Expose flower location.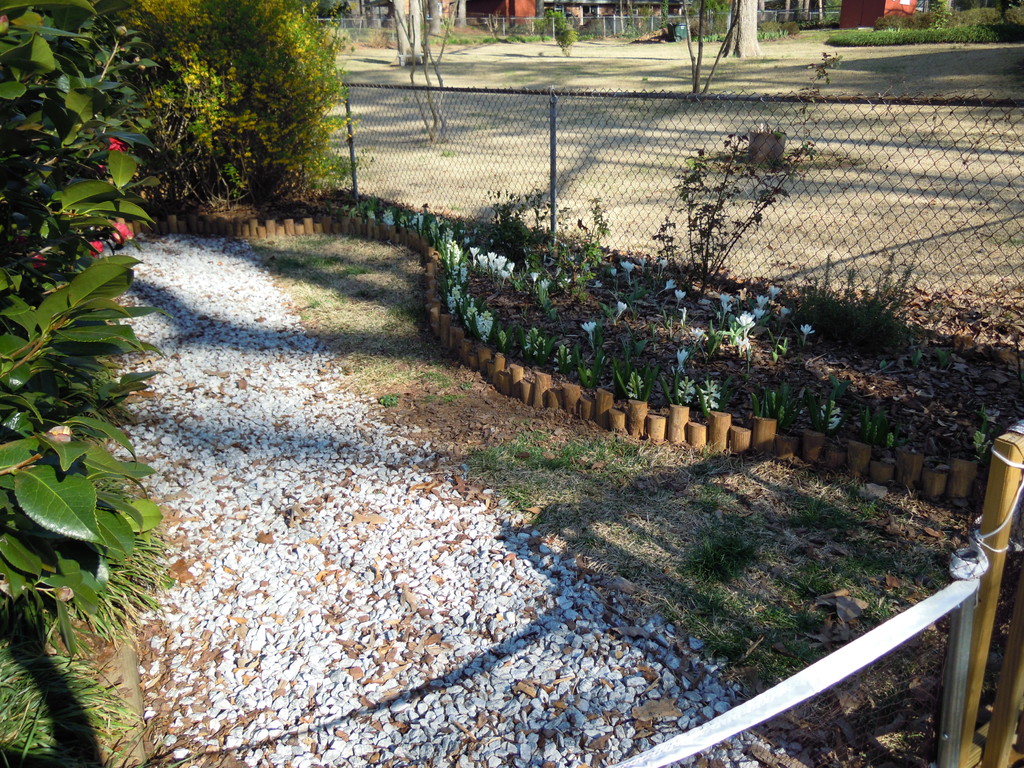
Exposed at 678, 380, 697, 404.
